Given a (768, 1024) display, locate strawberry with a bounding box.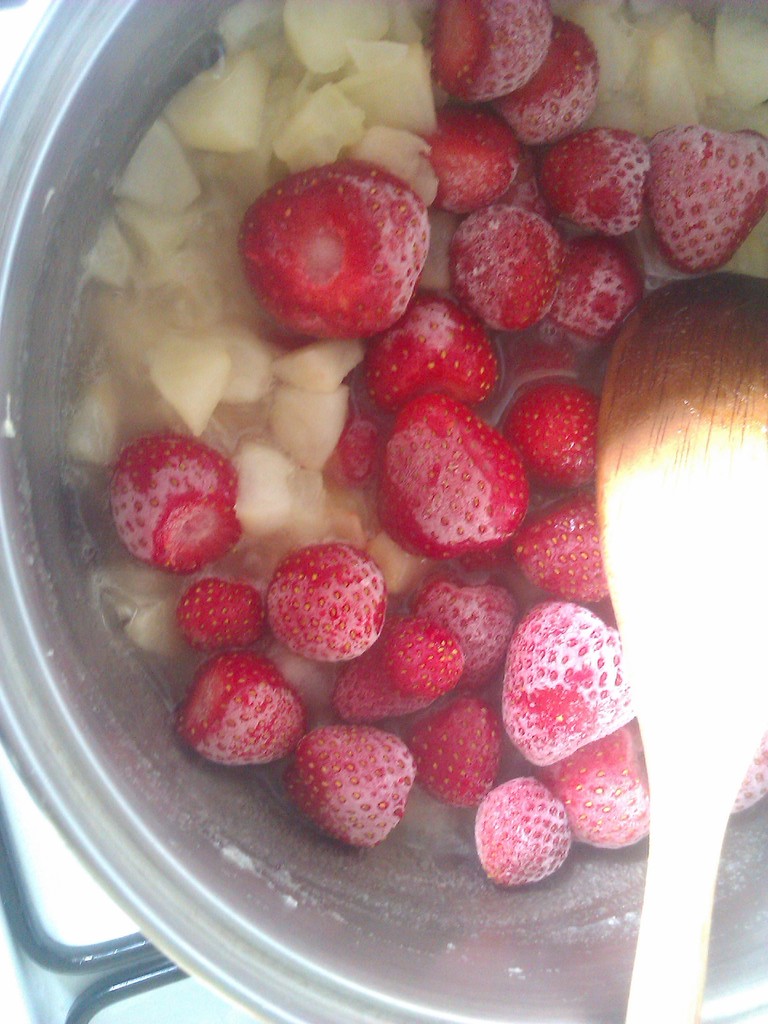
Located: {"x1": 470, "y1": 771, "x2": 566, "y2": 892}.
